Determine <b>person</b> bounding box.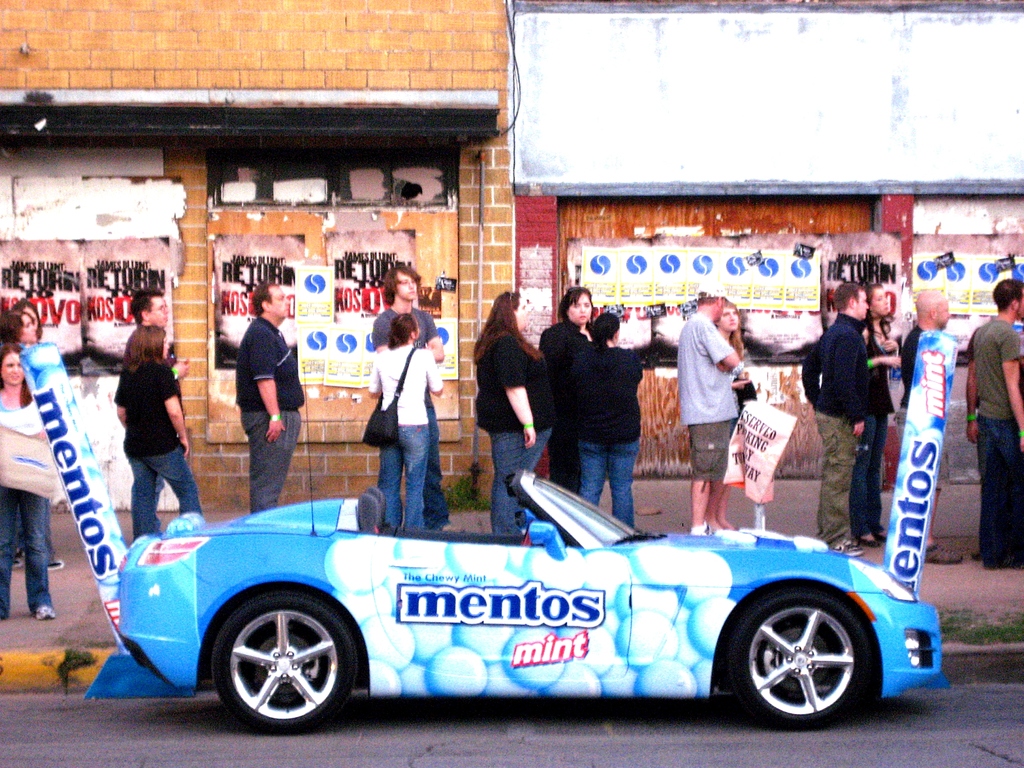
Determined: 371/316/440/528.
